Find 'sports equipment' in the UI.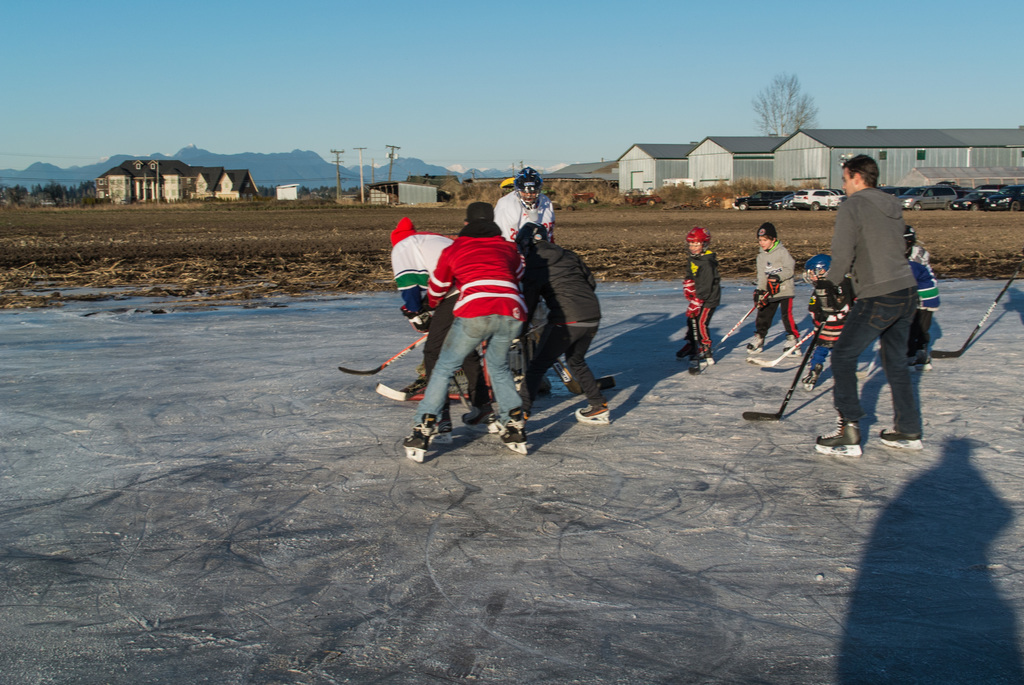
UI element at [left=739, top=320, right=821, bottom=418].
